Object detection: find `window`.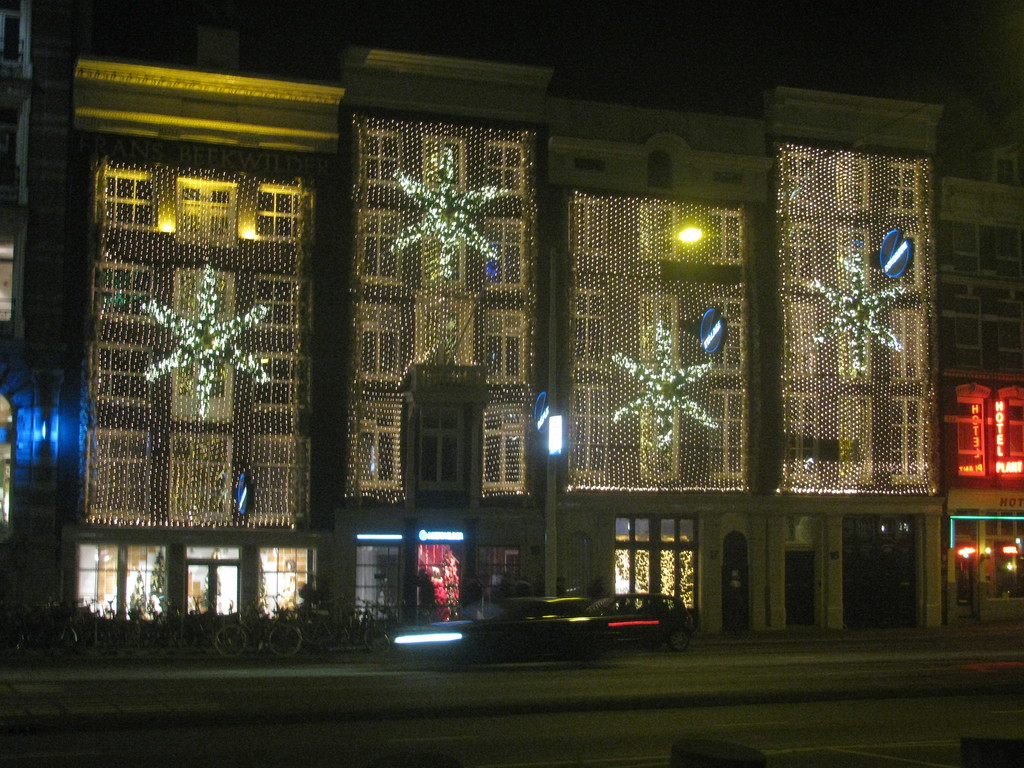
x1=481, y1=145, x2=527, y2=199.
